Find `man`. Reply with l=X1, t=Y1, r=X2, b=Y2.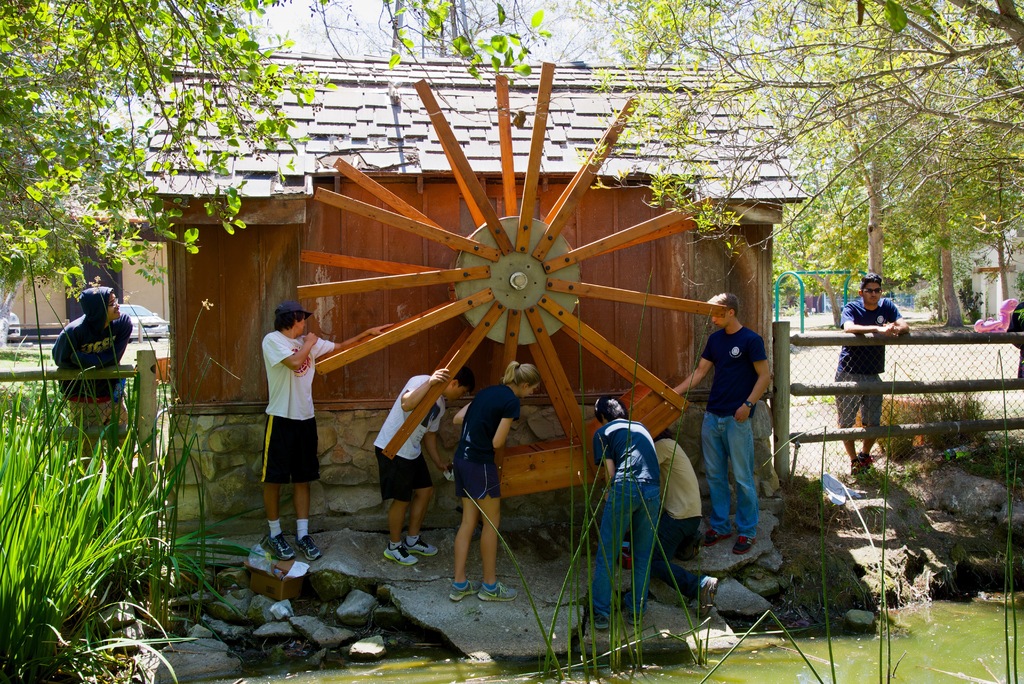
l=371, t=366, r=474, b=569.
